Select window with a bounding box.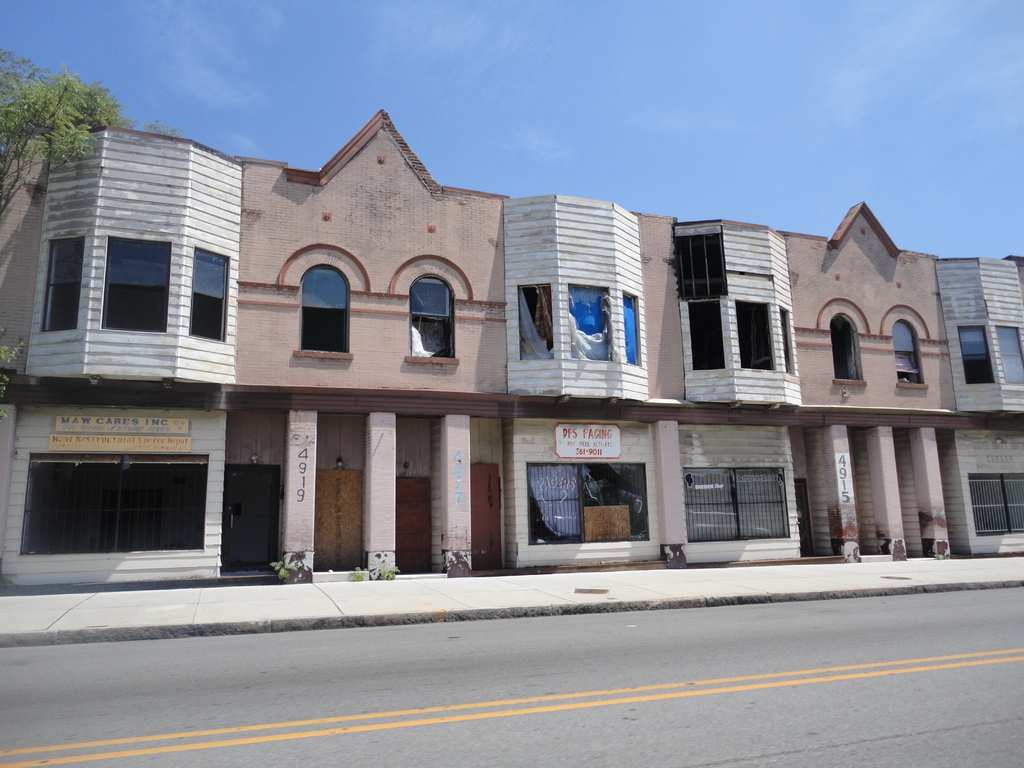
<region>683, 221, 725, 300</region>.
